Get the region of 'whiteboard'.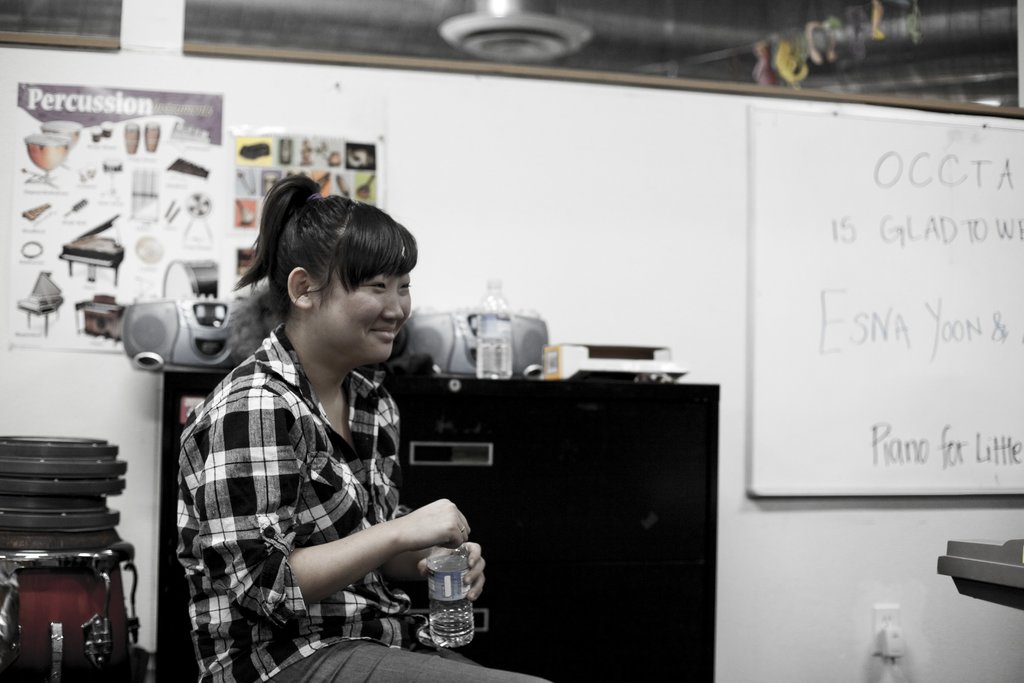
<region>743, 105, 1023, 507</region>.
